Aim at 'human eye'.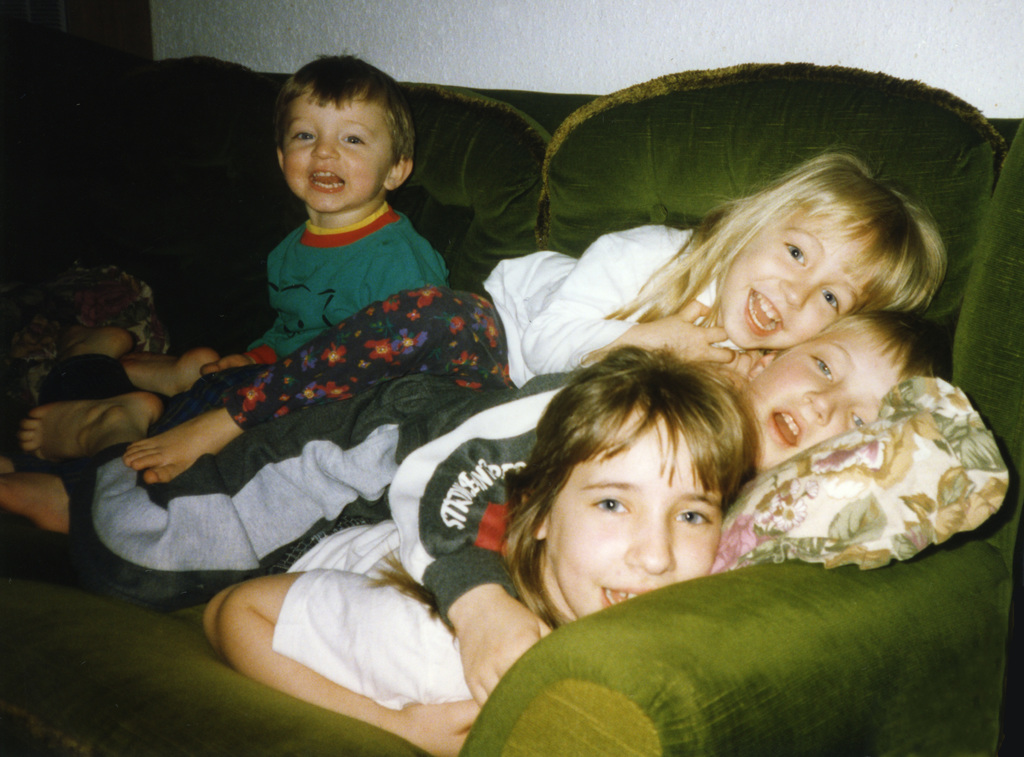
Aimed at (805, 355, 831, 379).
